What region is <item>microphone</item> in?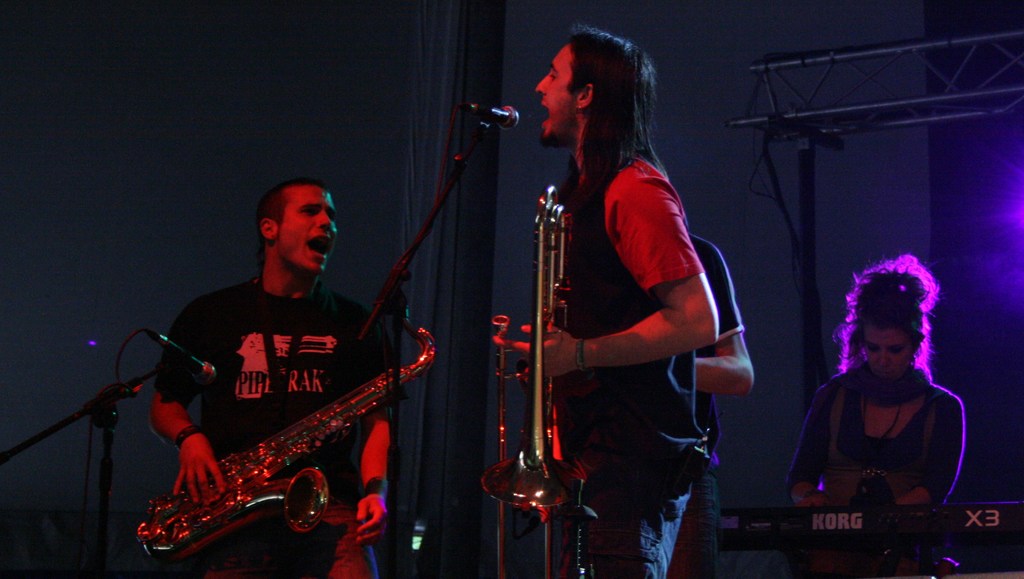
{"left": 142, "top": 331, "right": 215, "bottom": 378}.
